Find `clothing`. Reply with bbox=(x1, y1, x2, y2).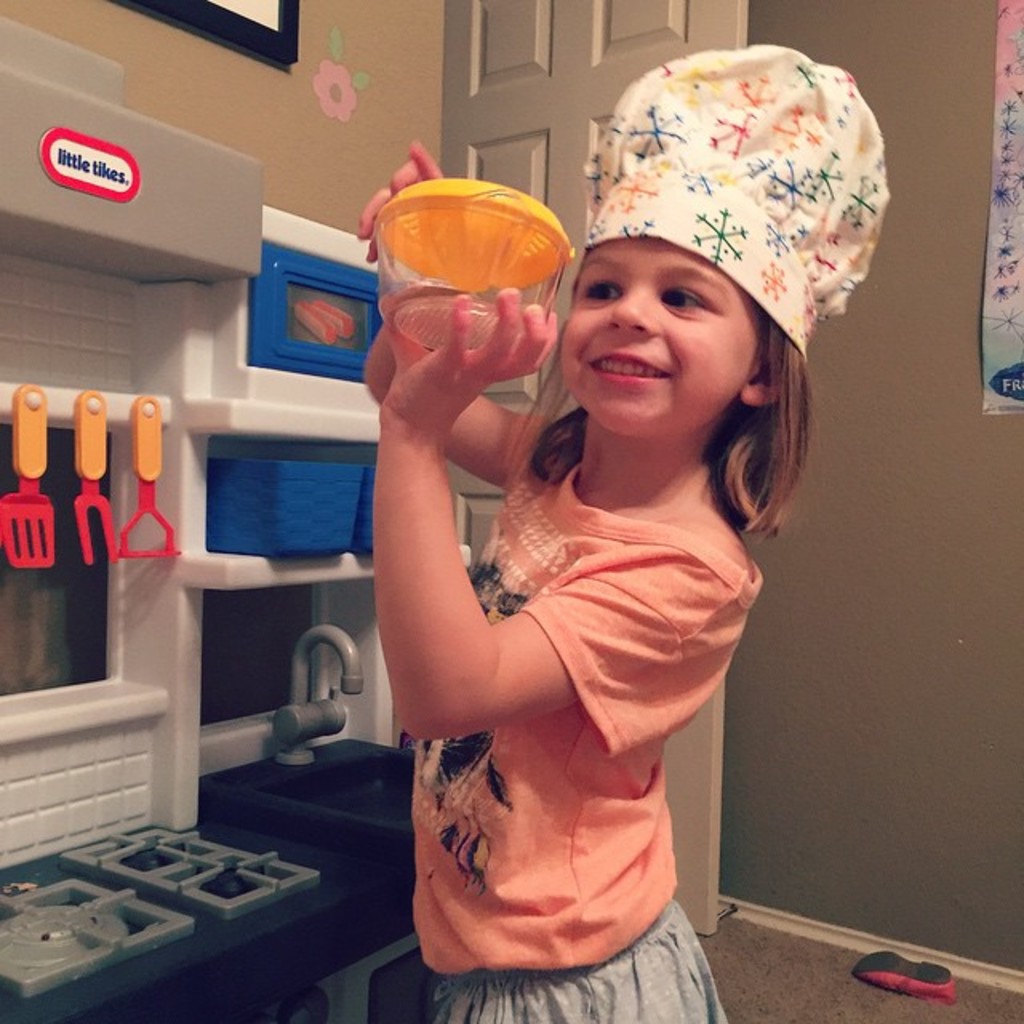
bbox=(410, 408, 768, 1022).
